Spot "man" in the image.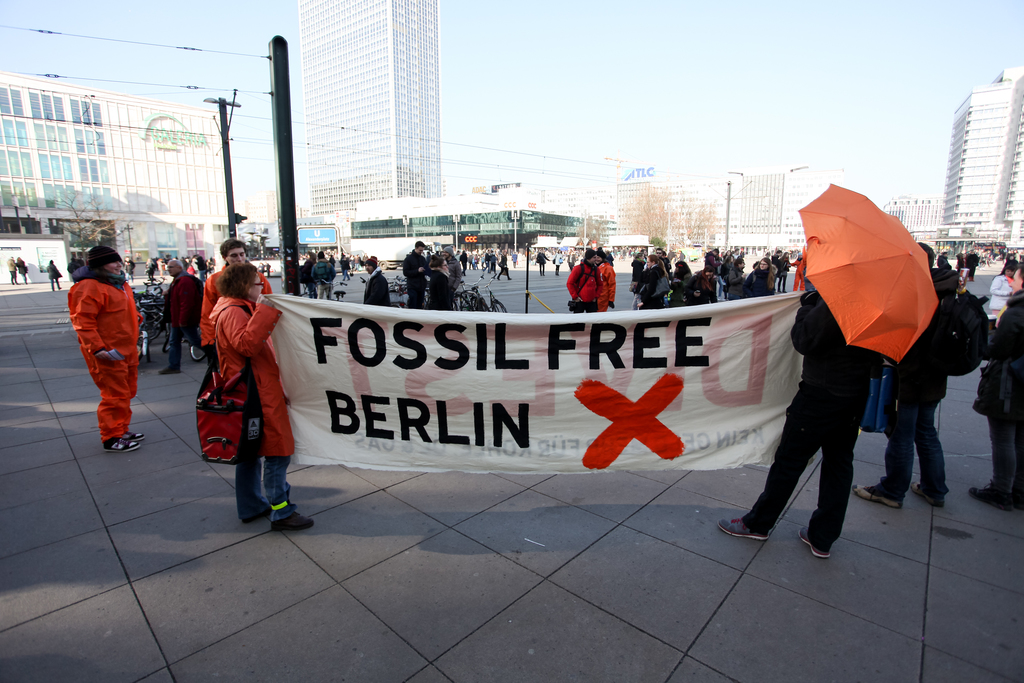
"man" found at (200, 242, 264, 393).
